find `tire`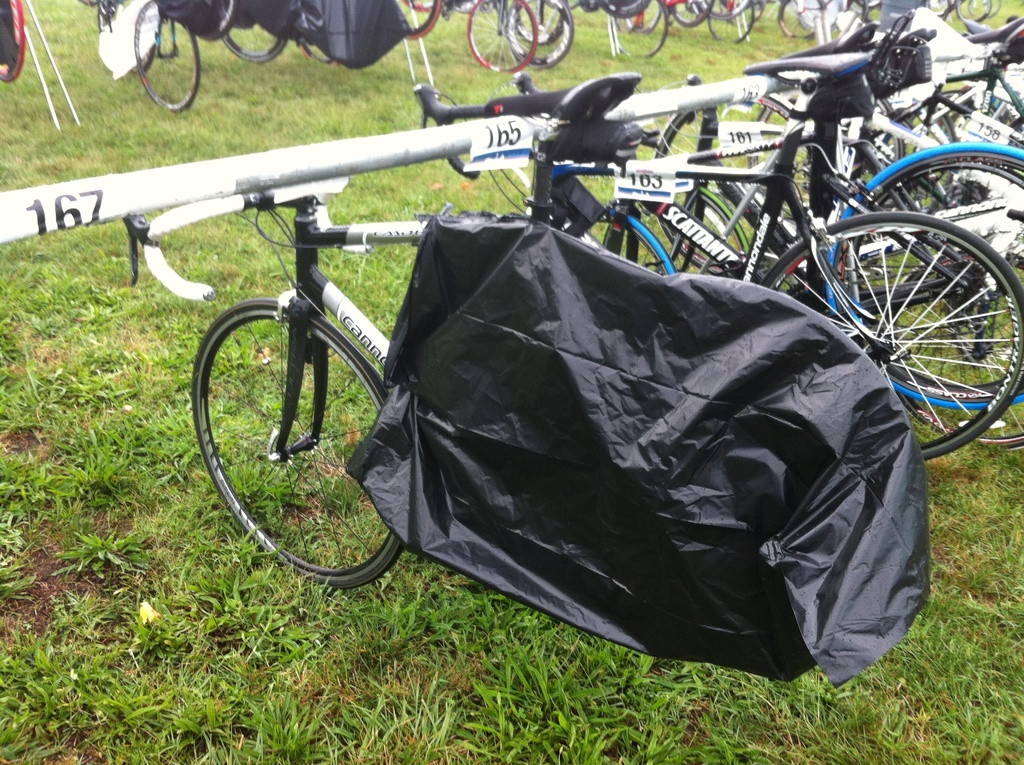
<region>841, 154, 1023, 453</region>
